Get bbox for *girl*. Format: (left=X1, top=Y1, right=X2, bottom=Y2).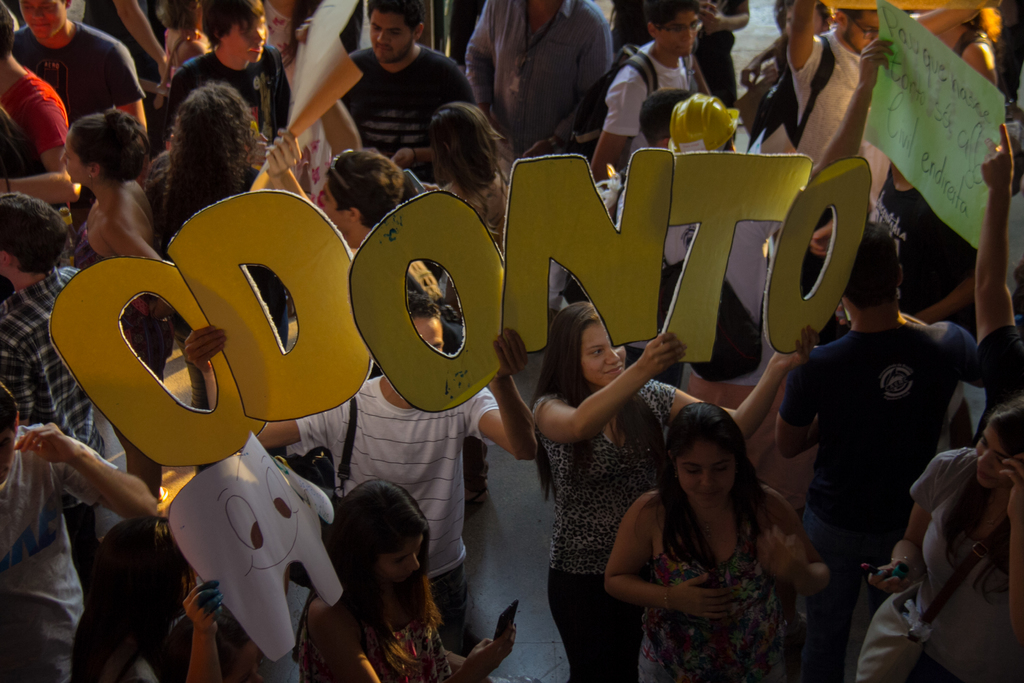
(left=600, top=395, right=831, bottom=674).
